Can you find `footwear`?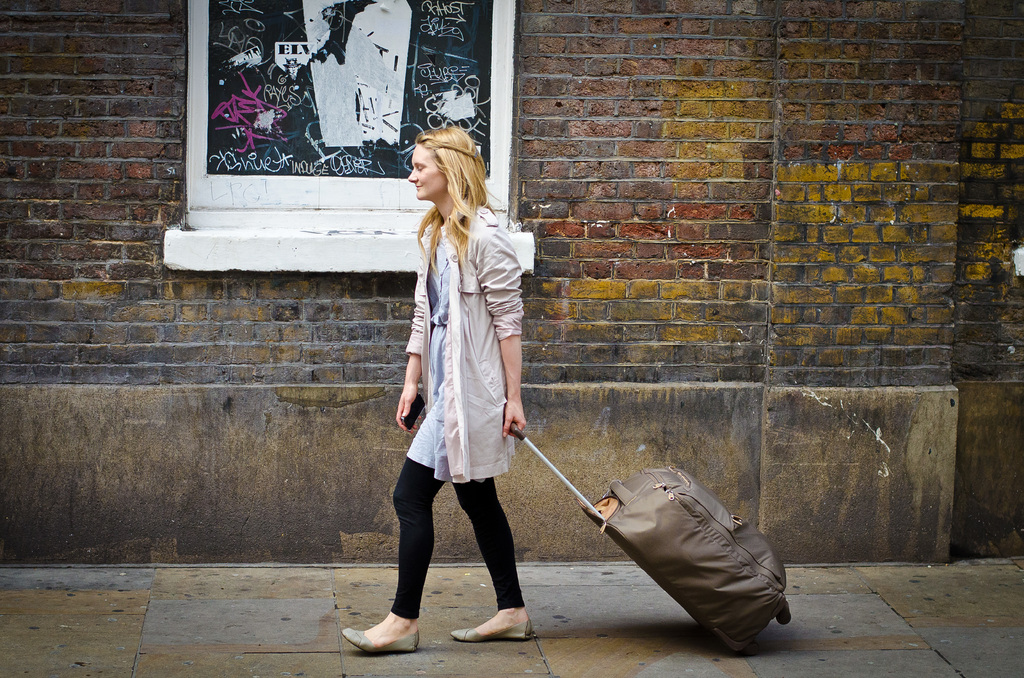
Yes, bounding box: [x1=451, y1=617, x2=536, y2=642].
